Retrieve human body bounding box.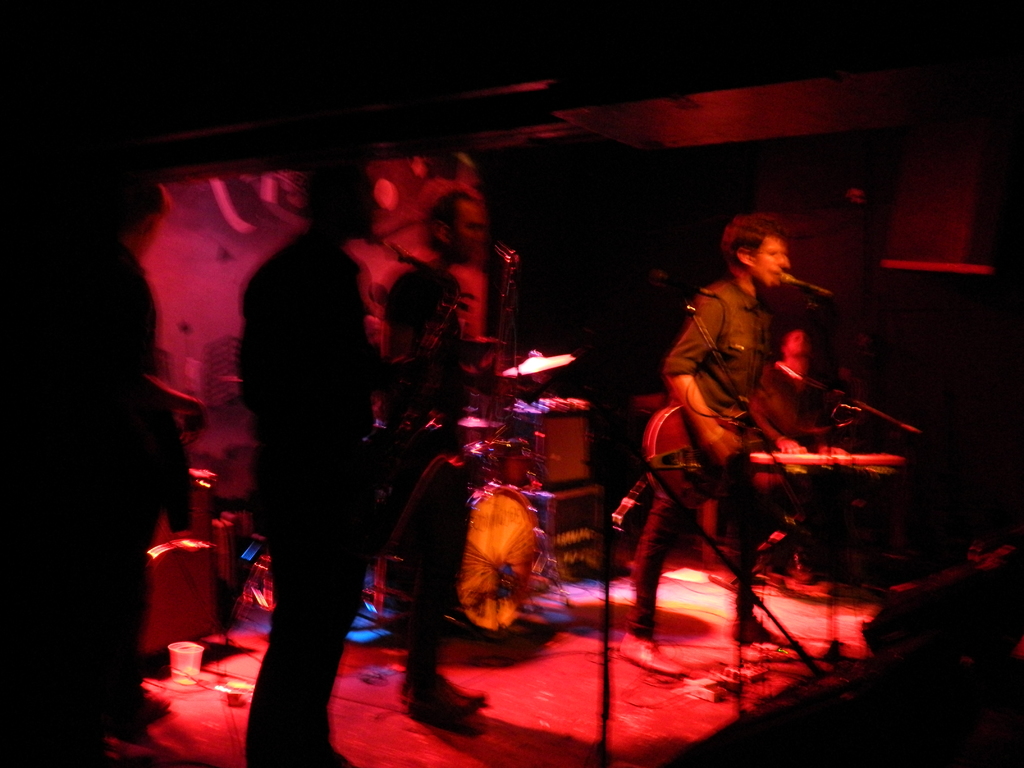
Bounding box: left=34, top=245, right=194, bottom=765.
